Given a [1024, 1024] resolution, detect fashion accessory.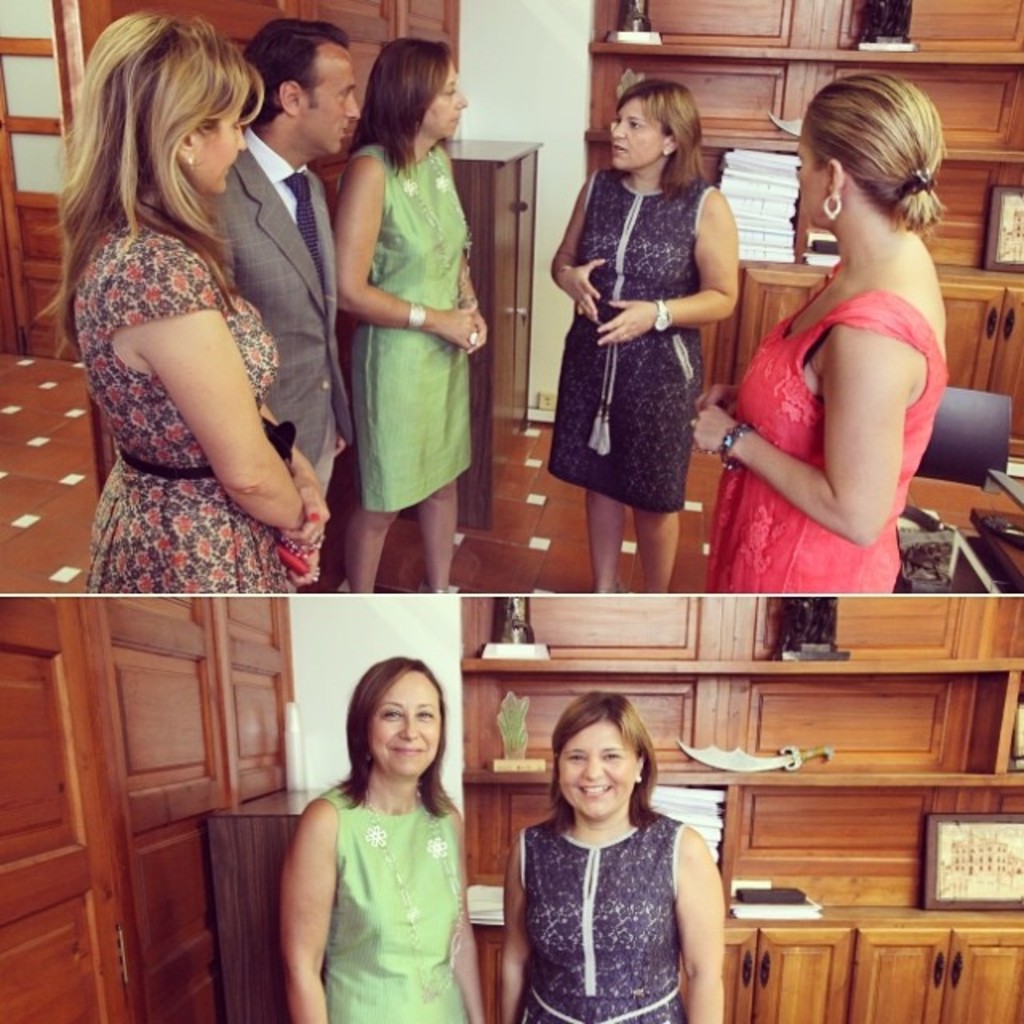
left=717, top=421, right=752, bottom=472.
